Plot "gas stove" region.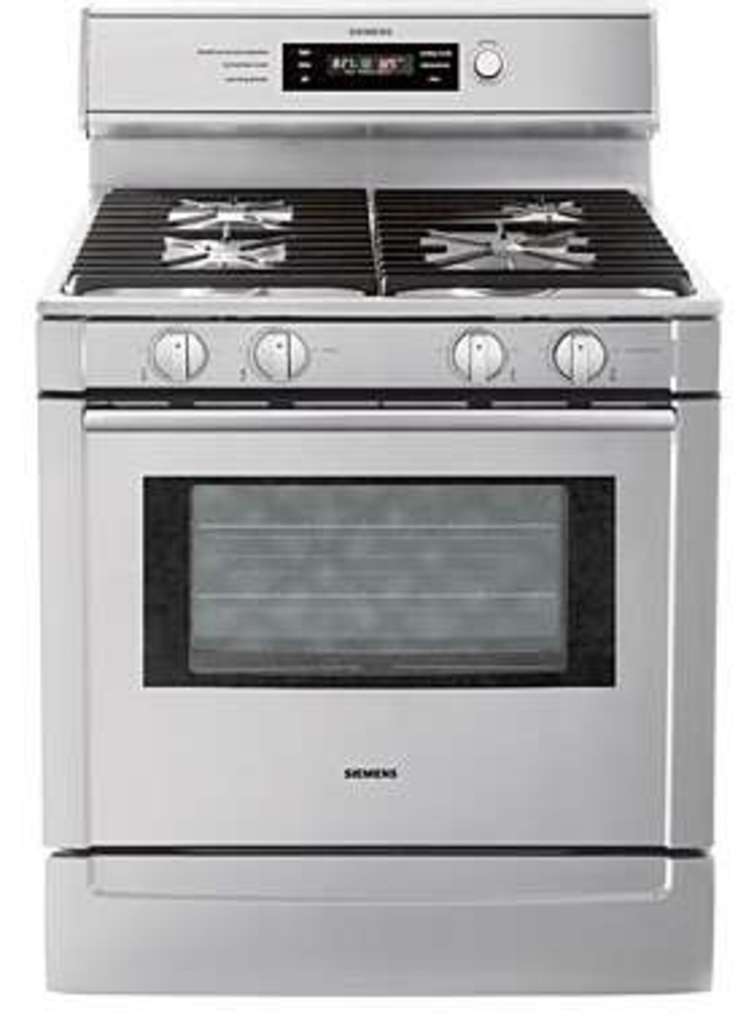
Plotted at [left=40, top=186, right=719, bottom=305].
